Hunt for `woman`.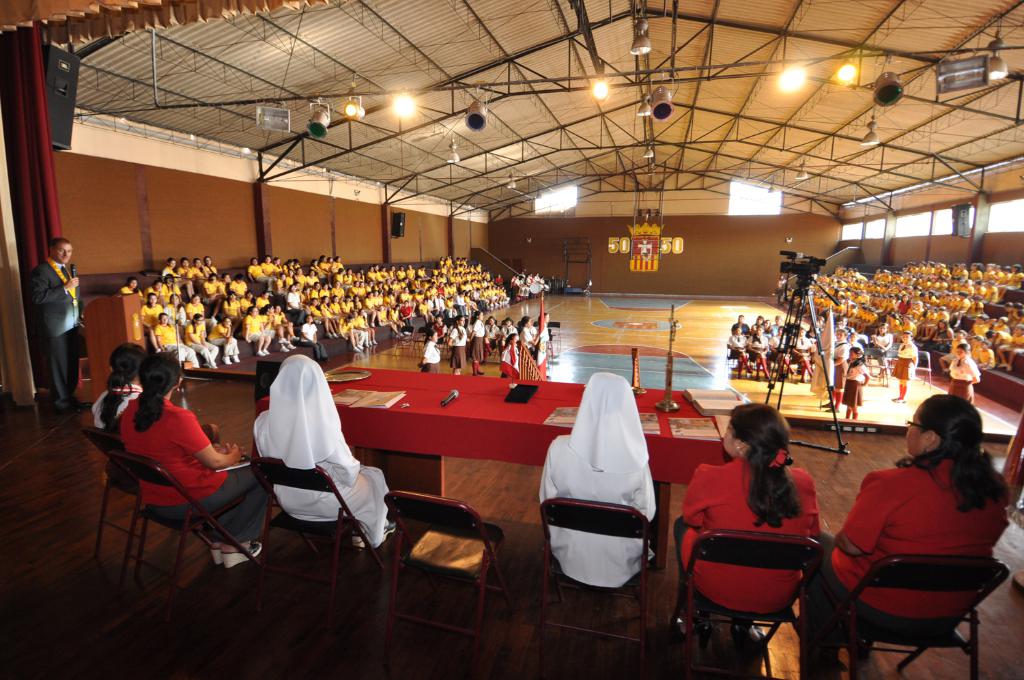
Hunted down at 116/350/267/566.
